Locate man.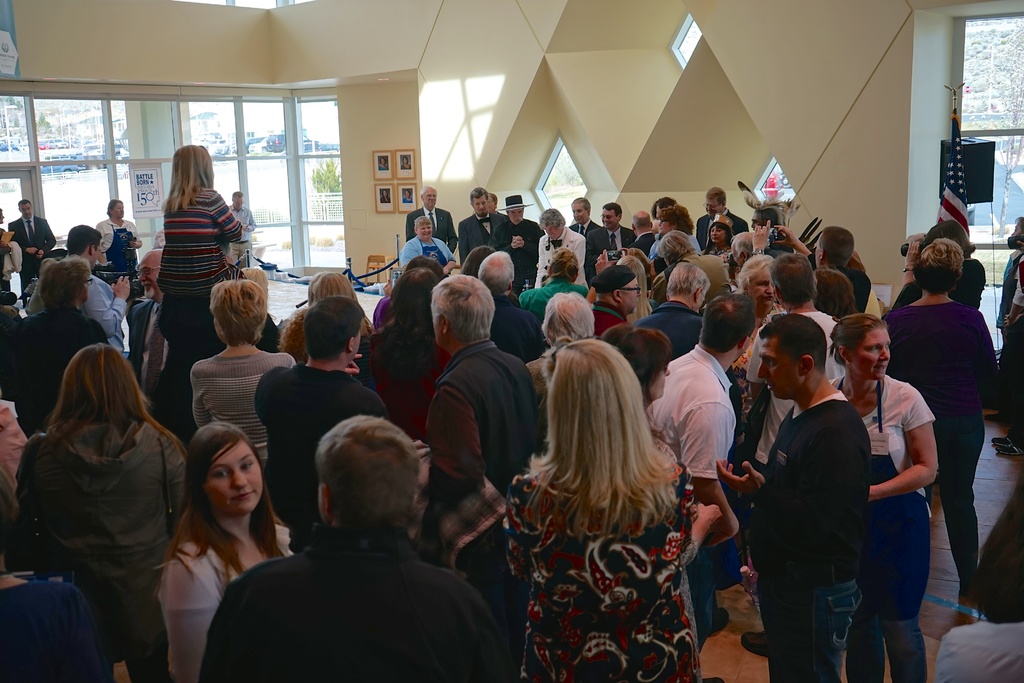
Bounding box: left=394, top=176, right=462, bottom=261.
